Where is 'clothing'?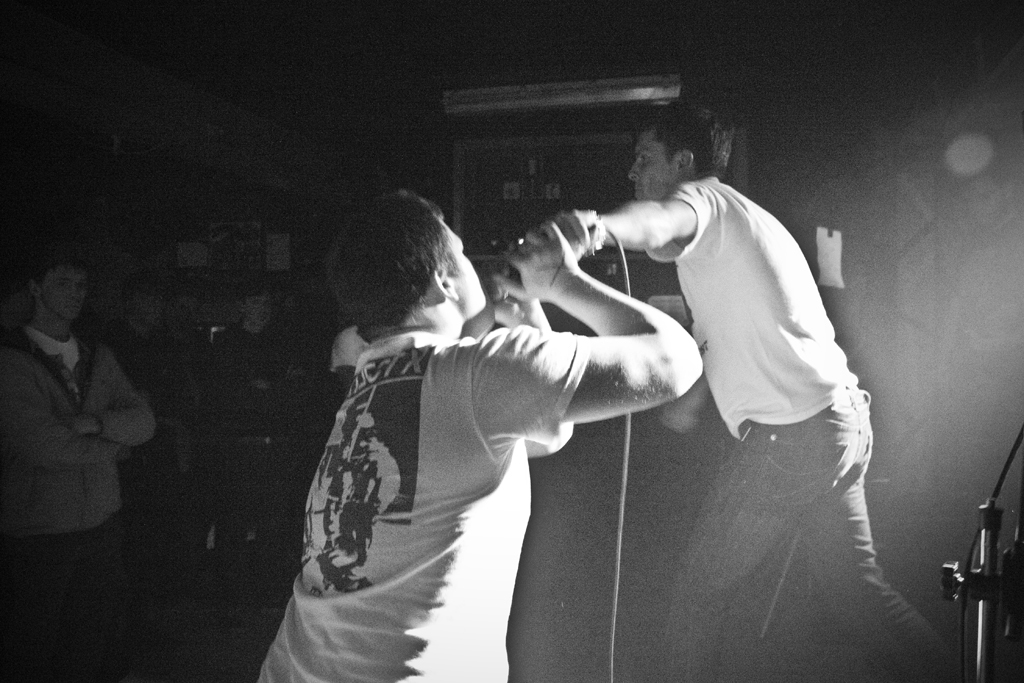
box(8, 313, 206, 682).
